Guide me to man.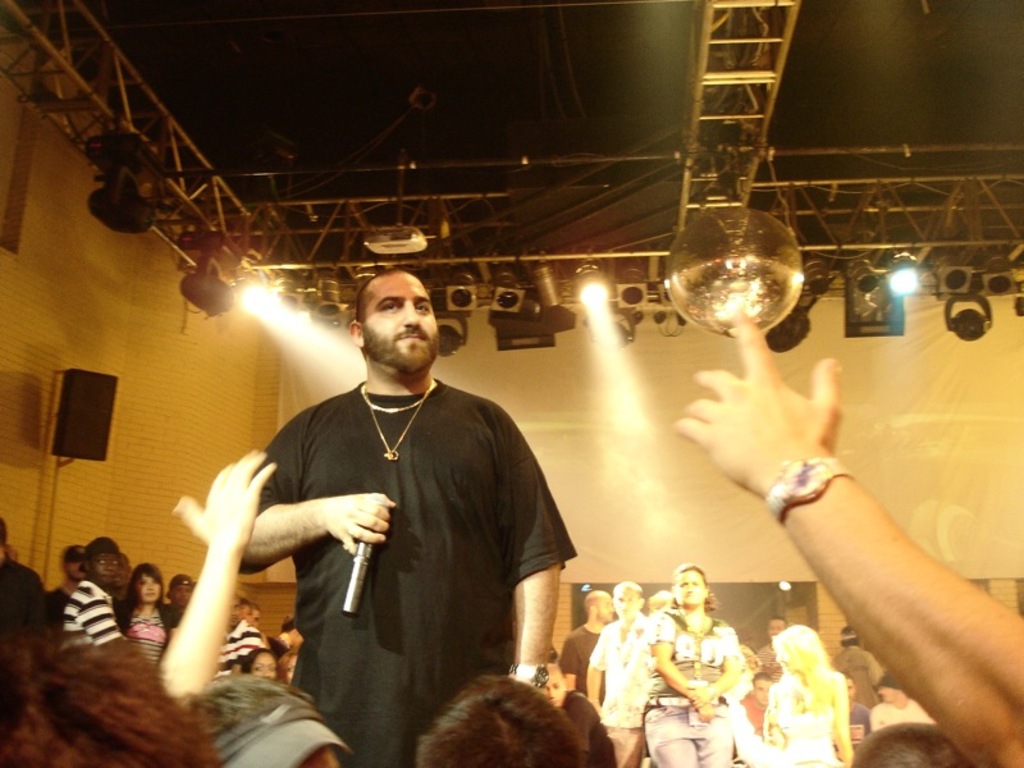
Guidance: crop(756, 613, 792, 682).
